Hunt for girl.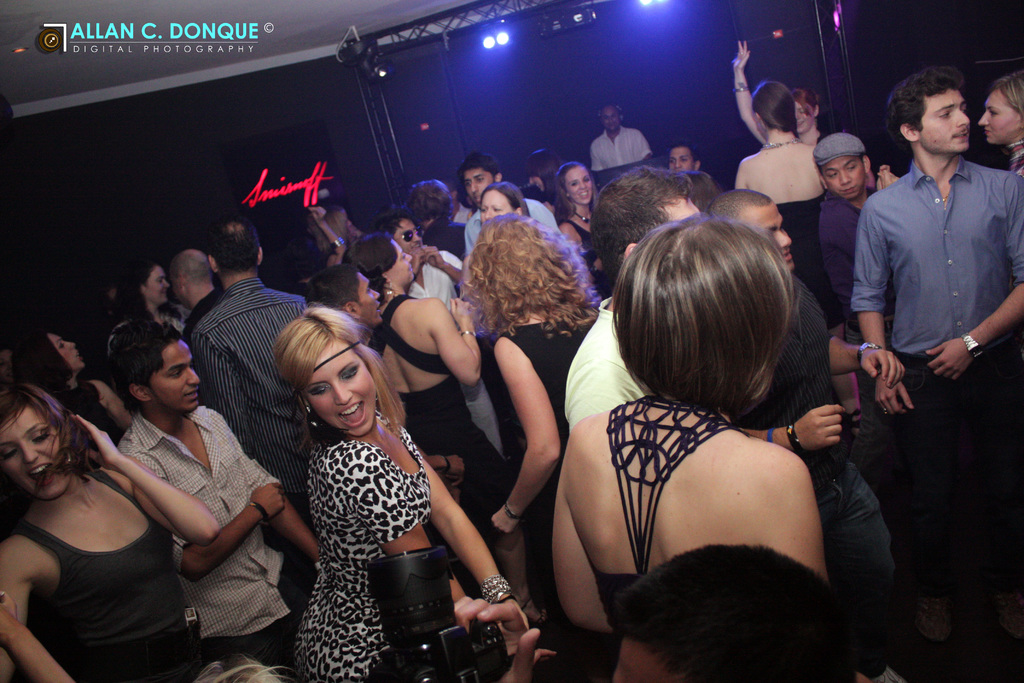
Hunted down at BBox(0, 377, 221, 682).
